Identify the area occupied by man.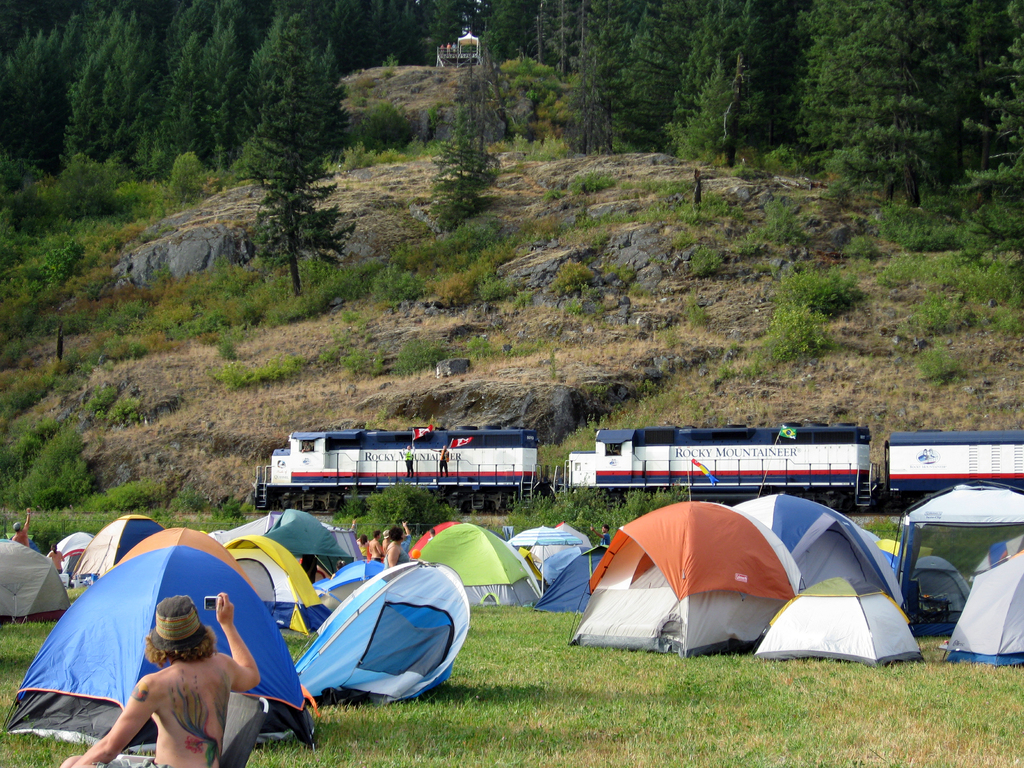
Area: left=429, top=444, right=452, bottom=479.
